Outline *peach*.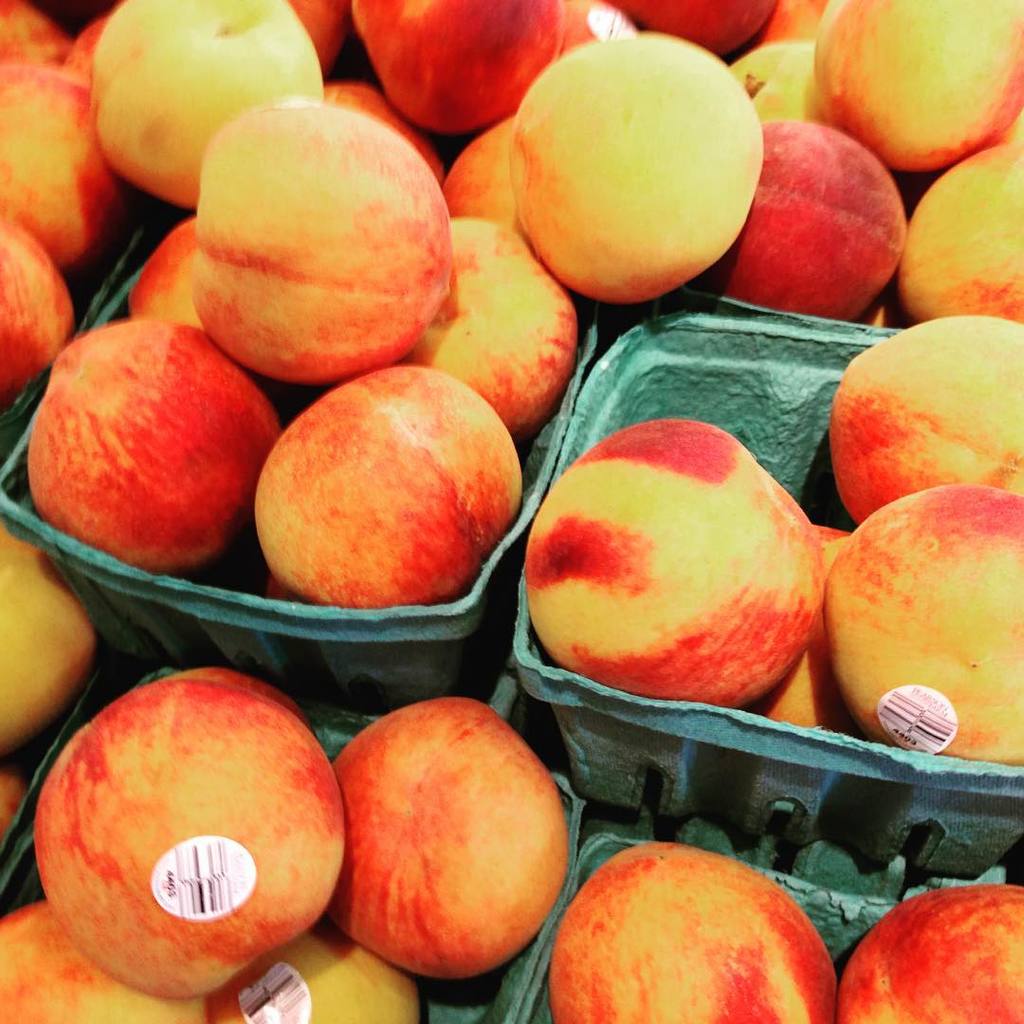
Outline: 550, 839, 837, 1023.
